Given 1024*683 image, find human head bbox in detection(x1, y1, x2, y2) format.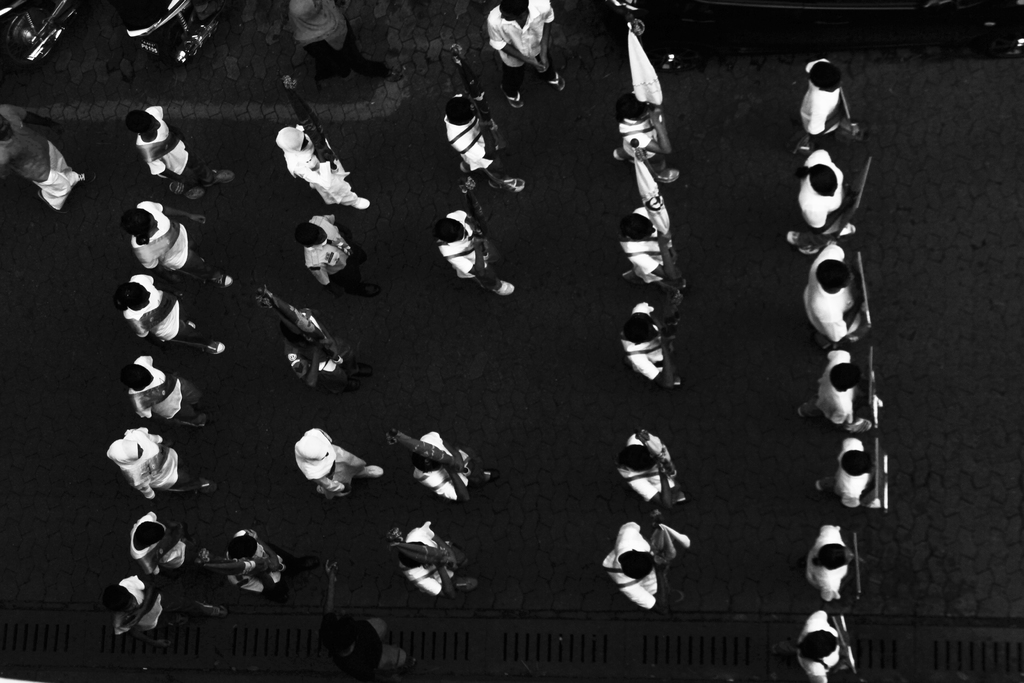
detection(812, 165, 838, 195).
